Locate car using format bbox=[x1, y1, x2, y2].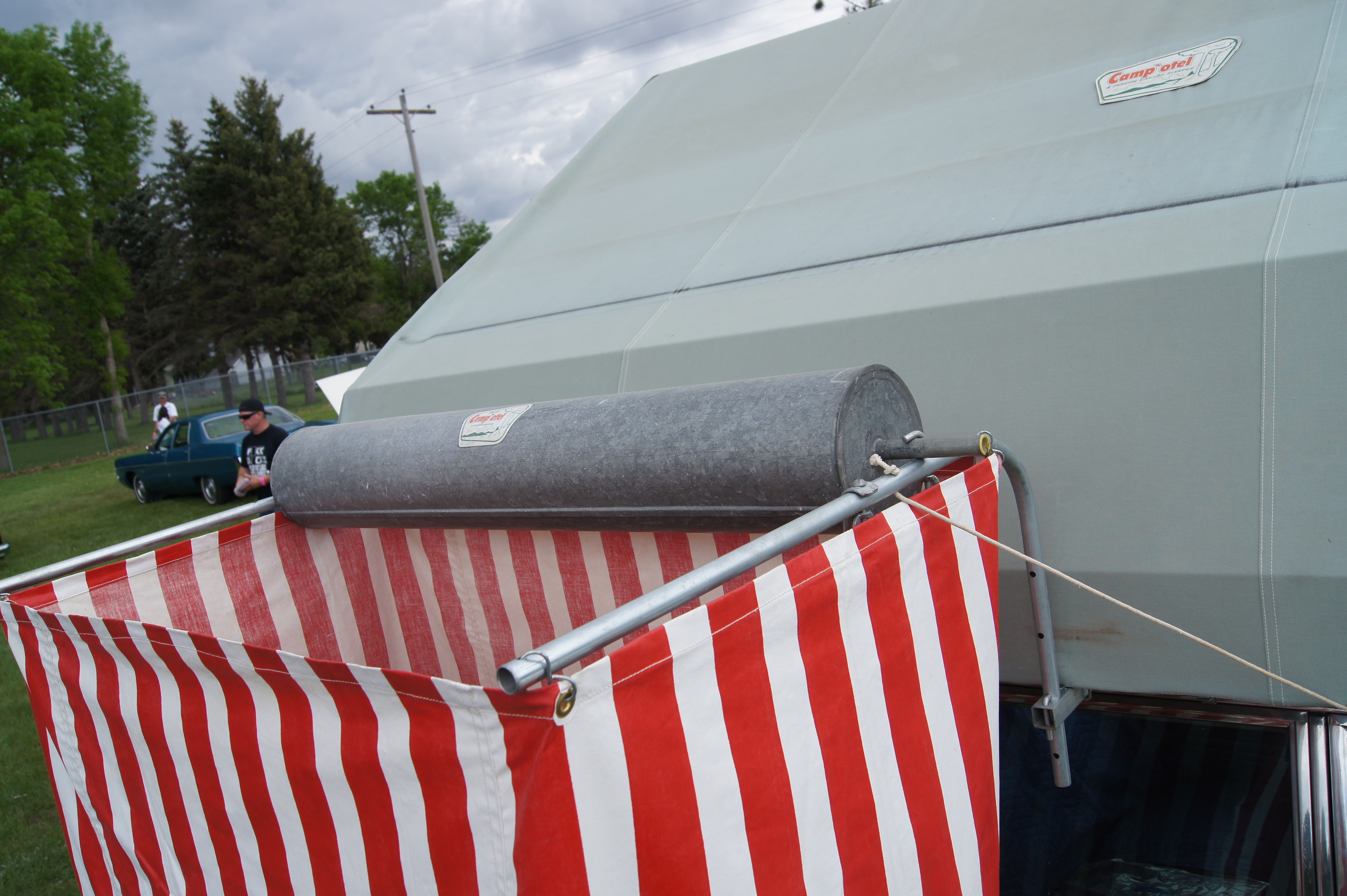
bbox=[92, 107, 107, 121].
